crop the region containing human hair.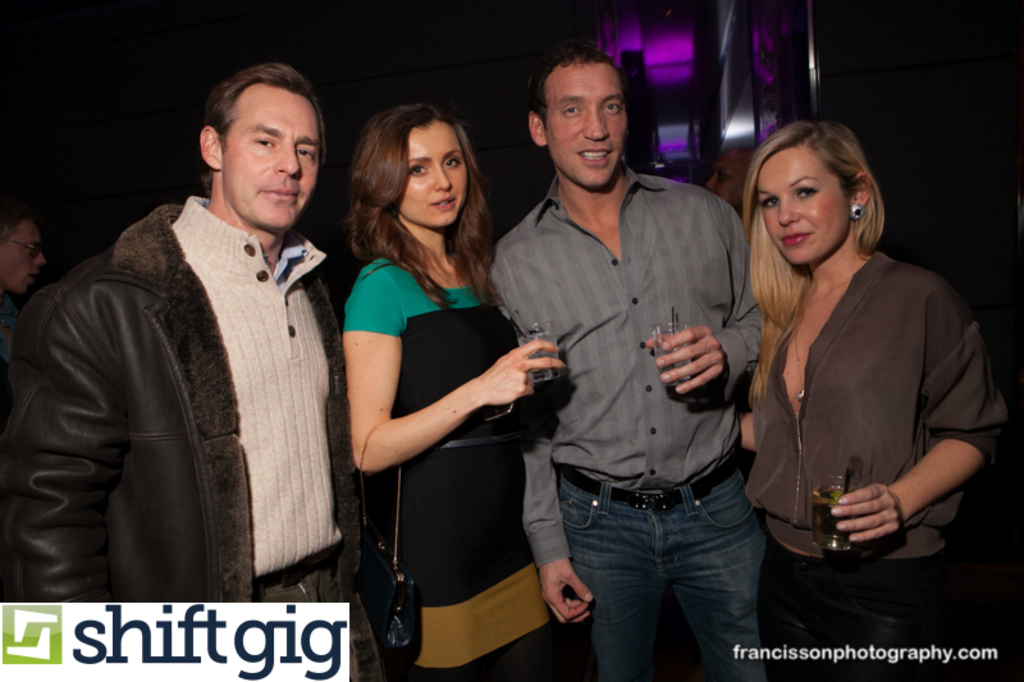
Crop region: [346, 101, 495, 308].
